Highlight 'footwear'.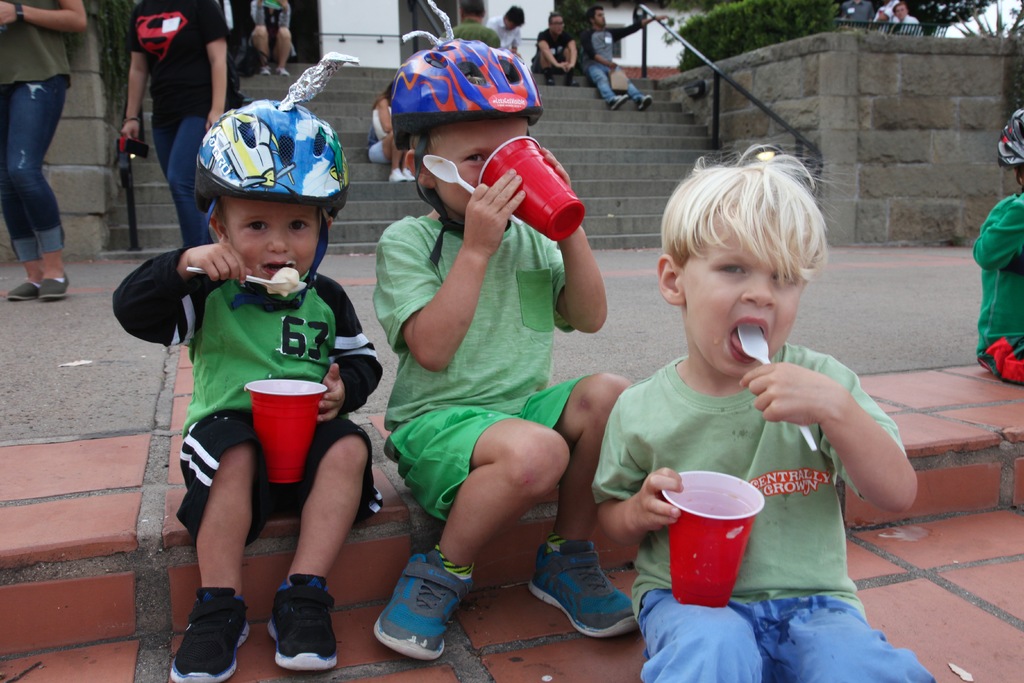
Highlighted region: select_region(546, 76, 554, 85).
